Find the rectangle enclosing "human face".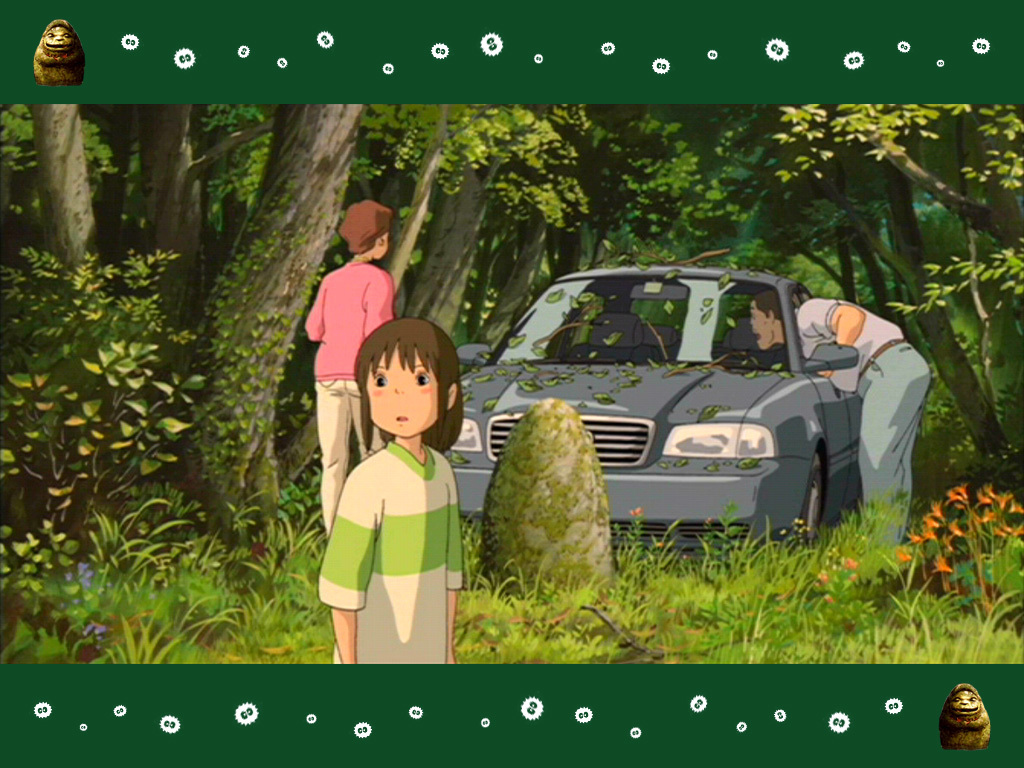
(left=364, top=348, right=439, bottom=432).
